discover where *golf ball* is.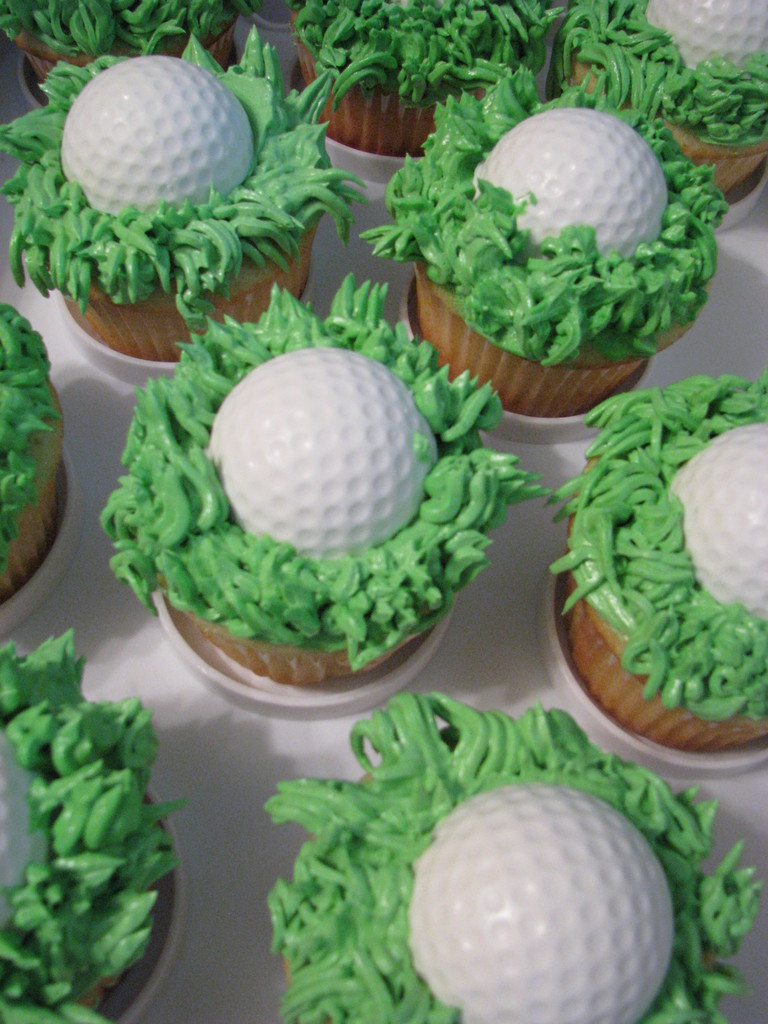
Discovered at select_region(63, 57, 254, 216).
